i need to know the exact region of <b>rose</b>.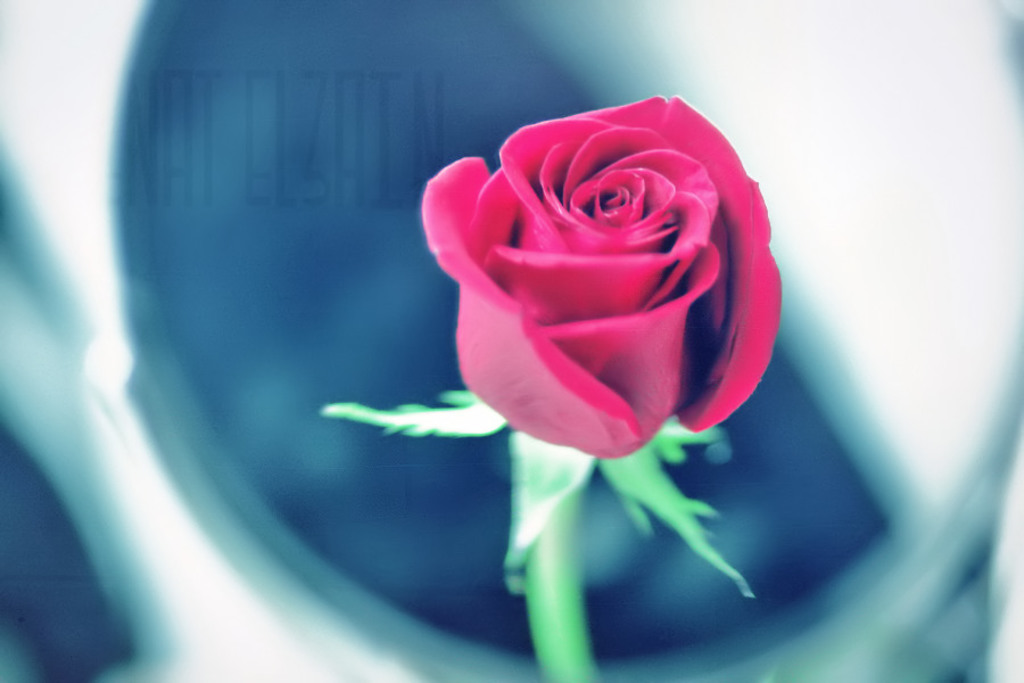
Region: locate(416, 90, 785, 460).
